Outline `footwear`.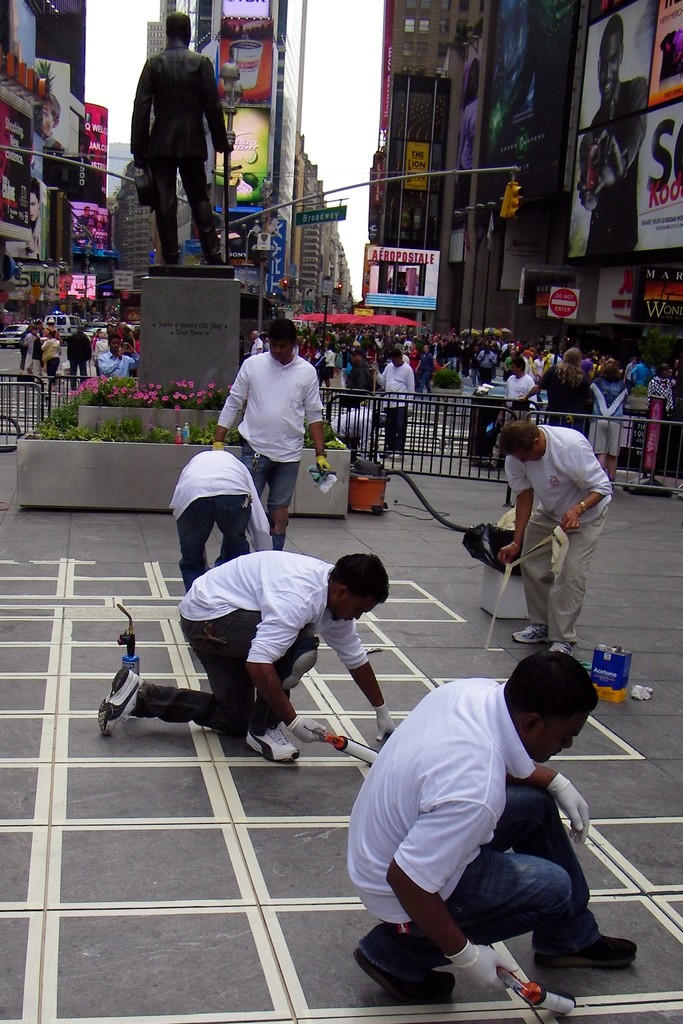
Outline: locate(354, 944, 457, 1005).
